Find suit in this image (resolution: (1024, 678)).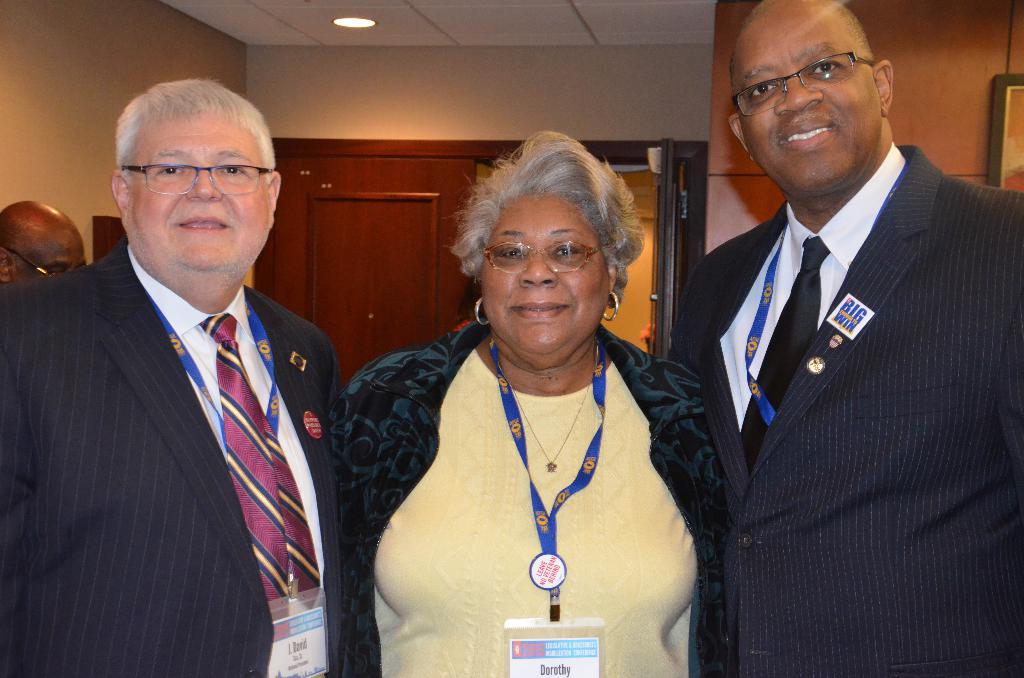
x1=652, y1=65, x2=1018, y2=668.
